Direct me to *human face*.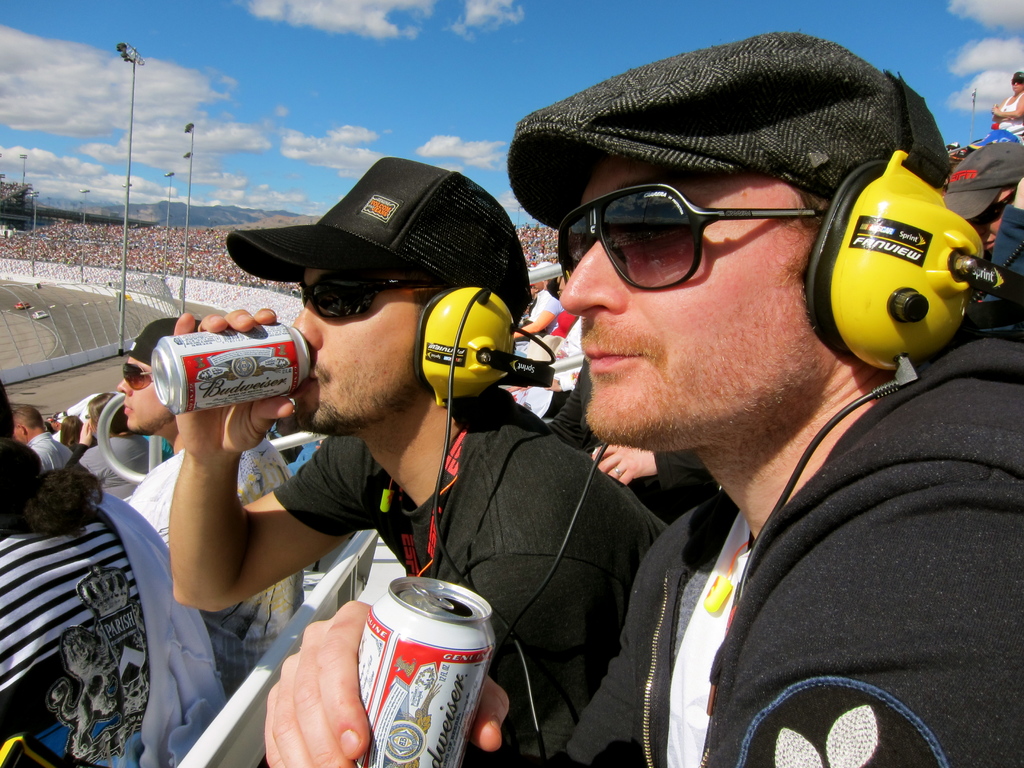
Direction: crop(285, 266, 419, 422).
